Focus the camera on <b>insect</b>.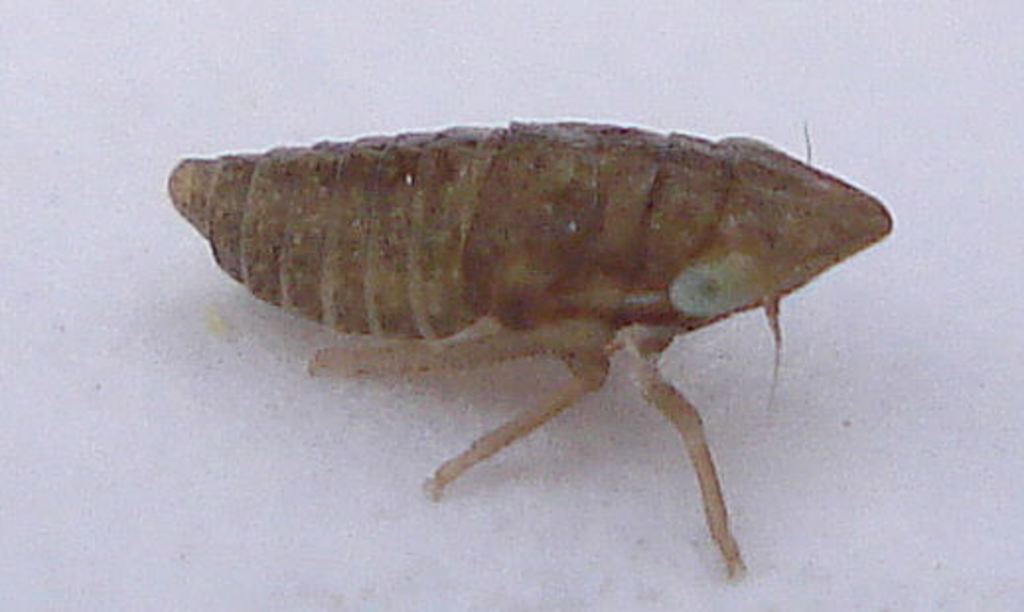
Focus region: 162/118/894/573.
